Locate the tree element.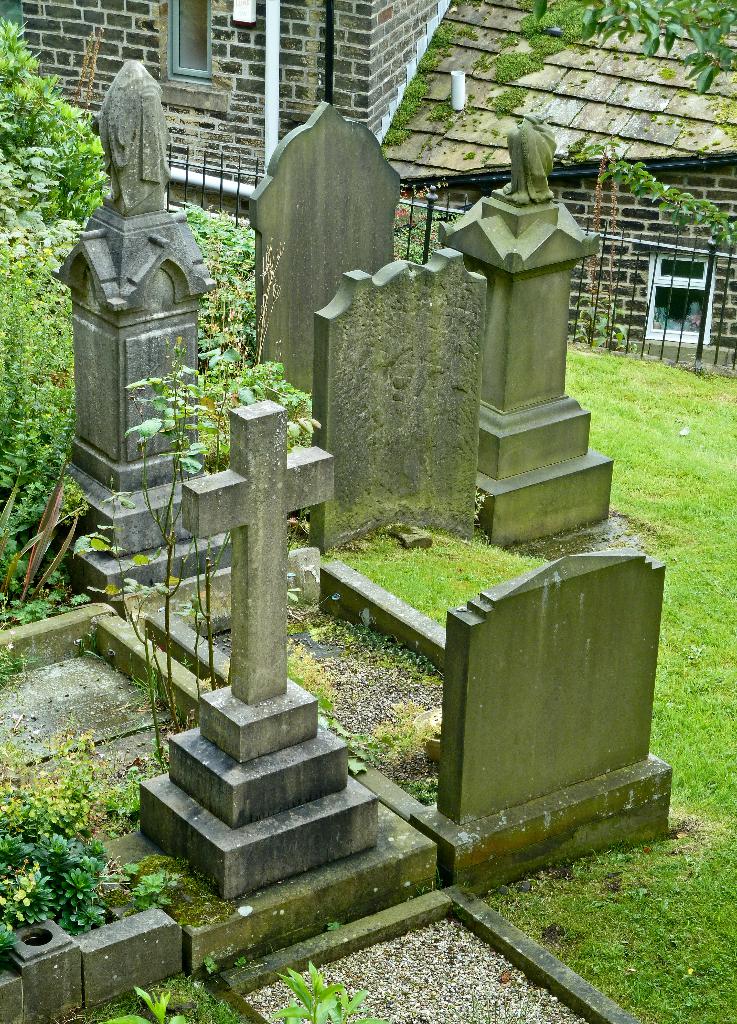
Element bbox: box(0, 13, 121, 233).
